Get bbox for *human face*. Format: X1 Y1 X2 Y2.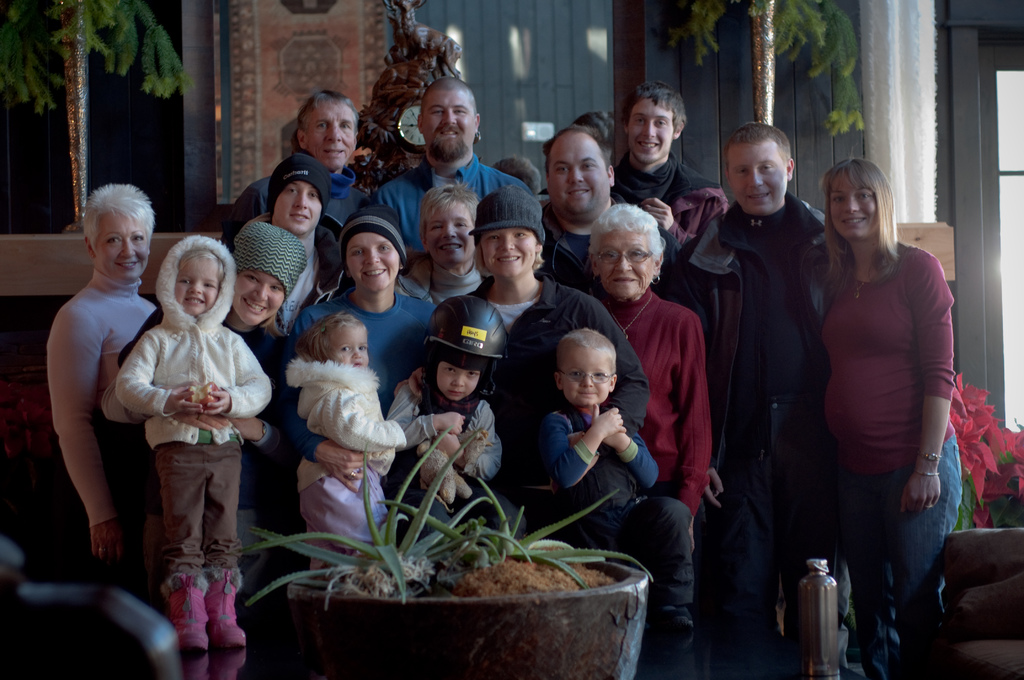
480 227 534 278.
